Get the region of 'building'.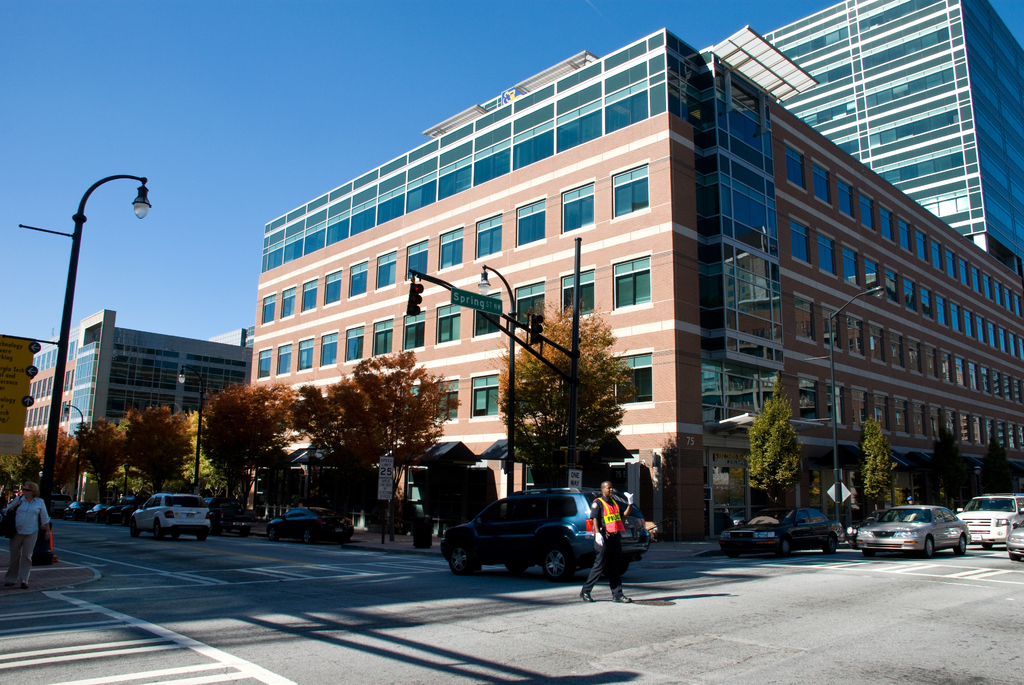
bbox=[704, 0, 1023, 269].
